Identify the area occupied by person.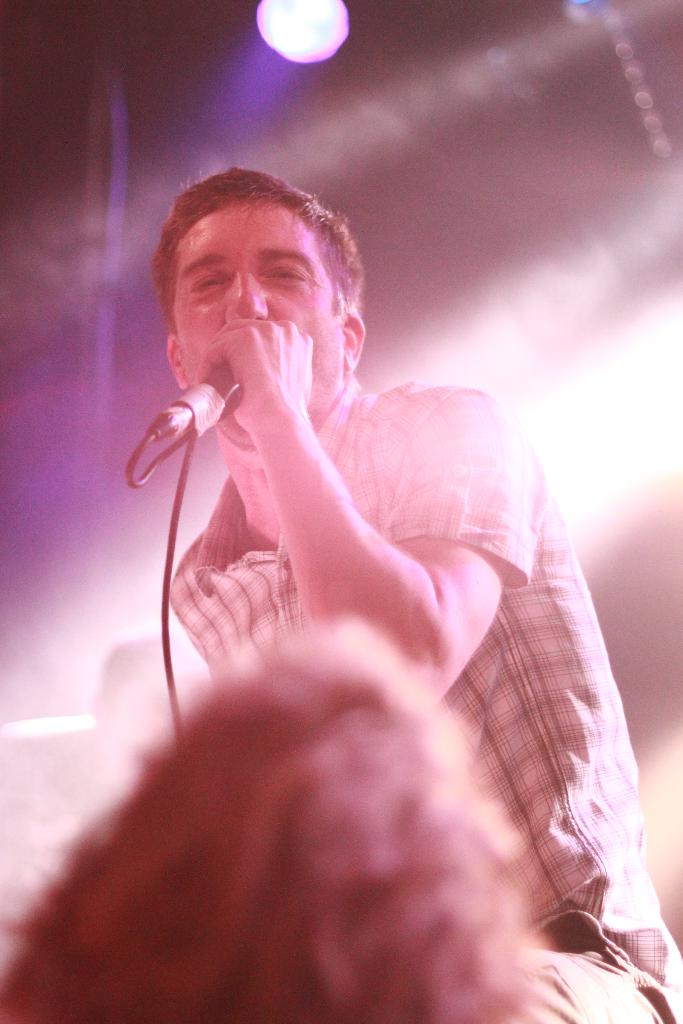
Area: l=149, t=161, r=682, b=1023.
